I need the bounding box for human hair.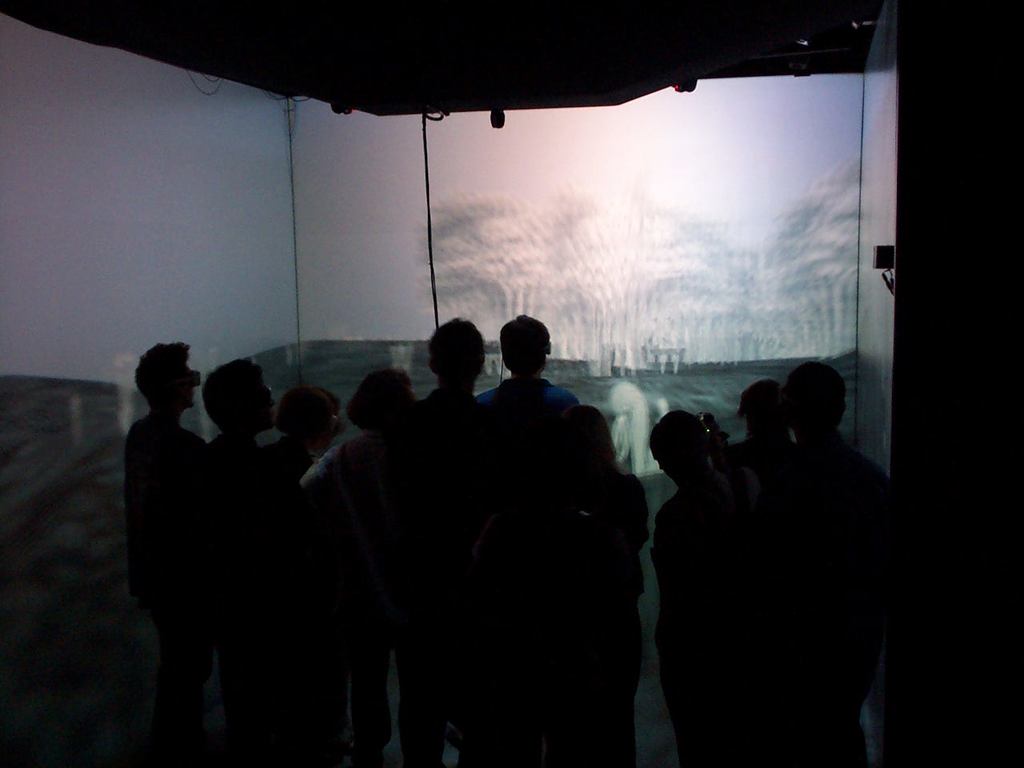
Here it is: box=[347, 366, 411, 436].
